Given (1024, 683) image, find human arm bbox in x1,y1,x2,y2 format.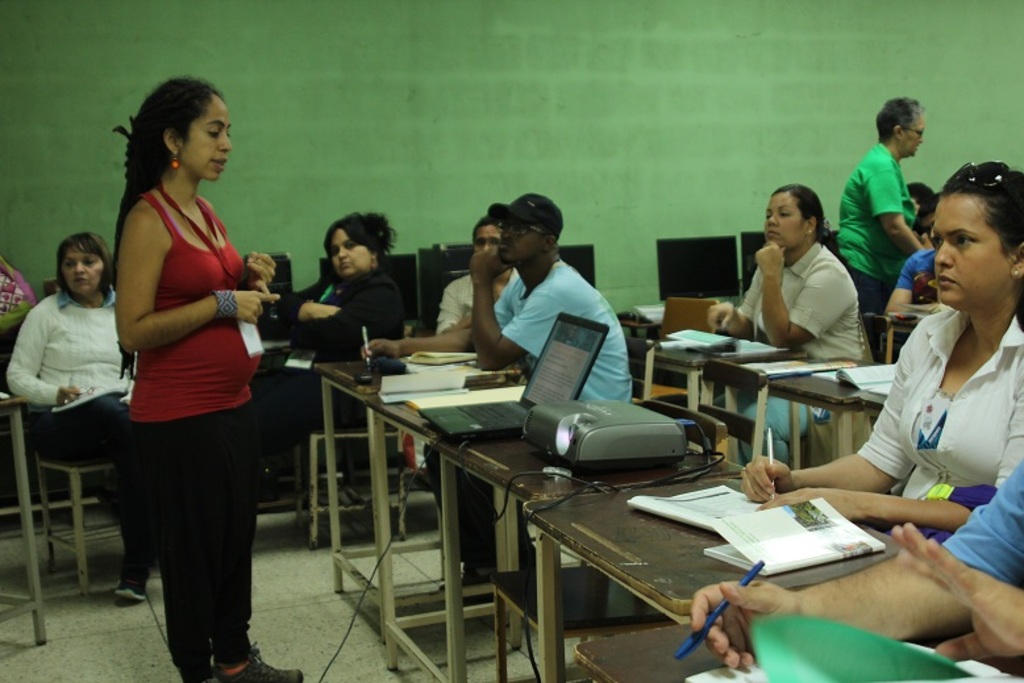
465,243,579,368.
